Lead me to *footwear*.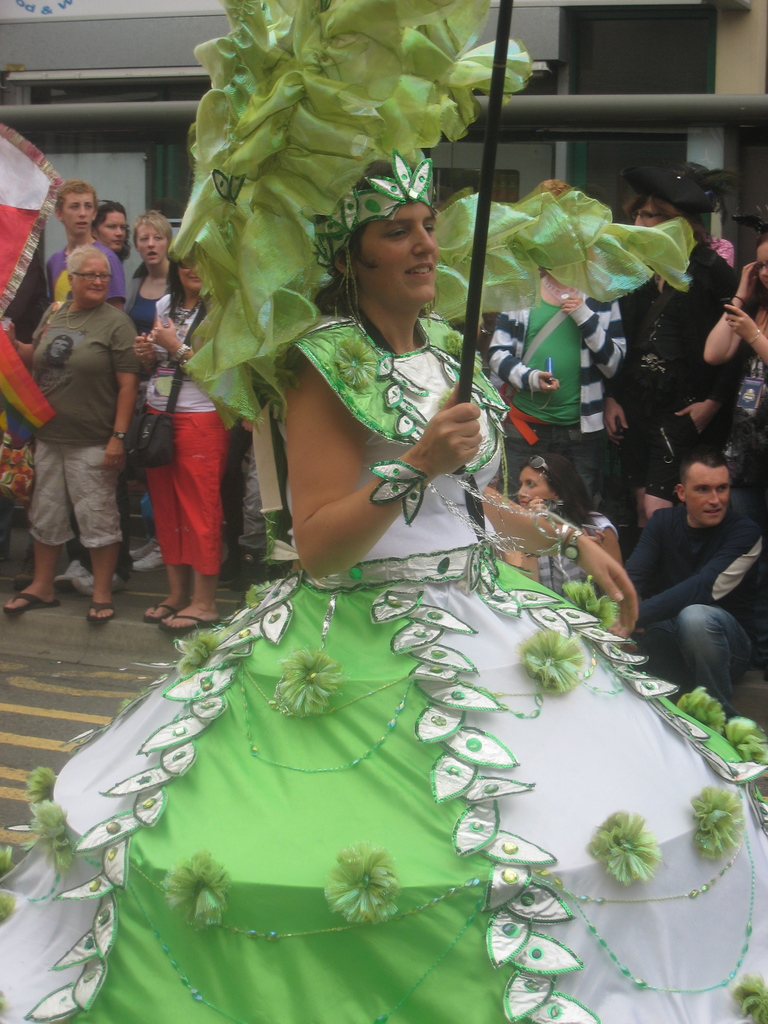
Lead to (x1=139, y1=603, x2=174, y2=624).
